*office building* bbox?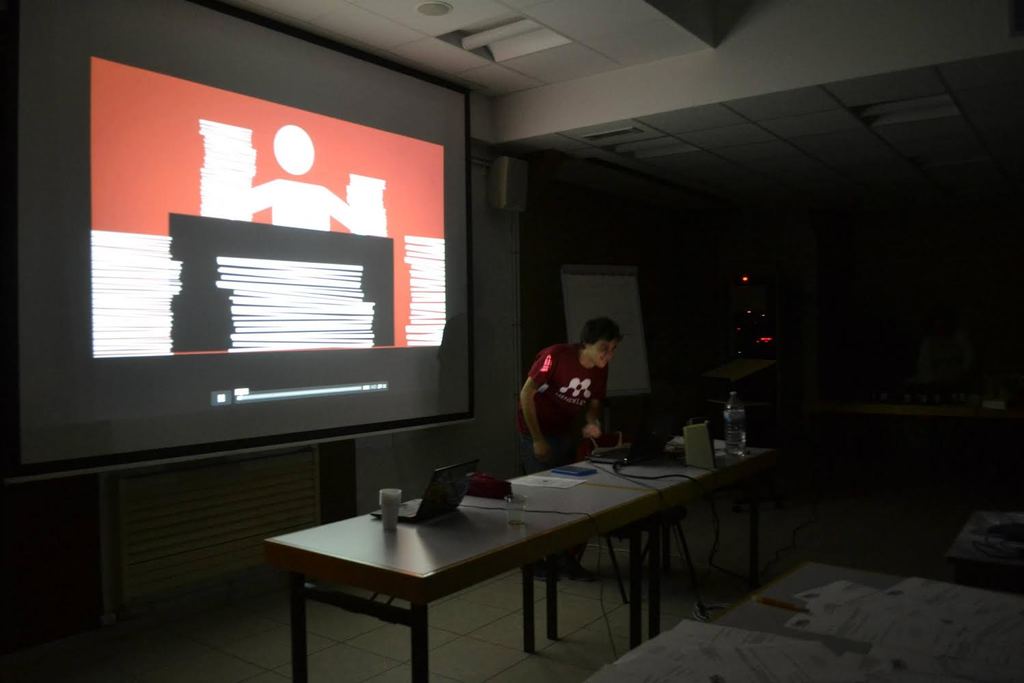
bbox(60, 23, 986, 677)
